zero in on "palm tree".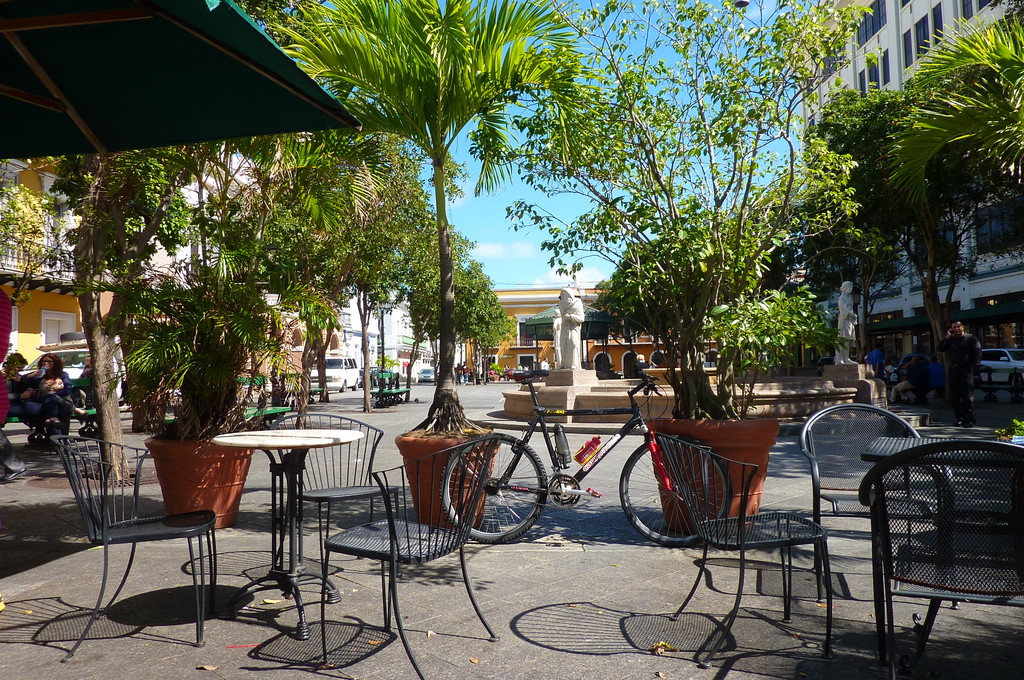
Zeroed in: 303:38:639:420.
